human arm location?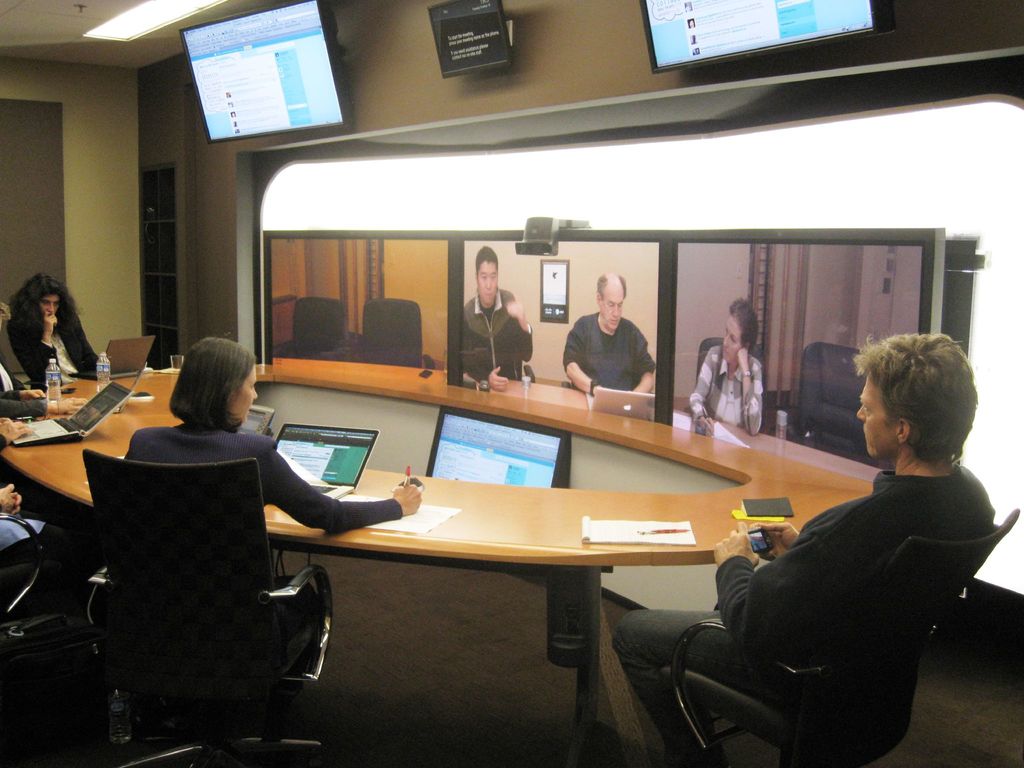
(left=713, top=522, right=848, bottom=650)
